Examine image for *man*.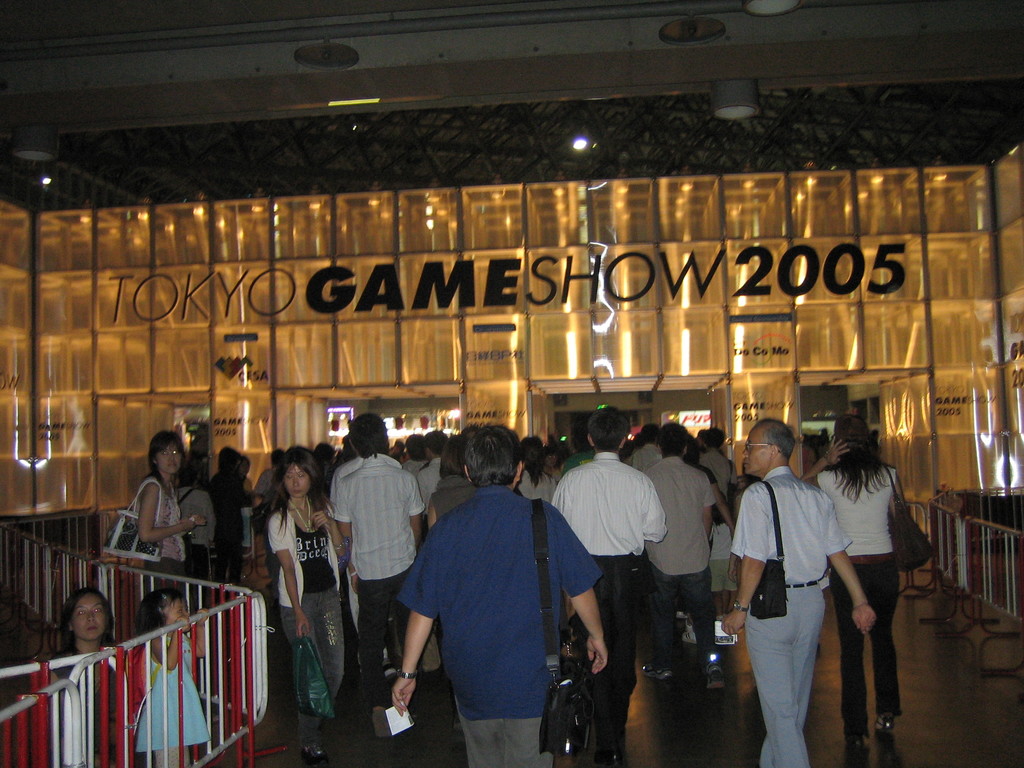
Examination result: BBox(550, 410, 668, 767).
